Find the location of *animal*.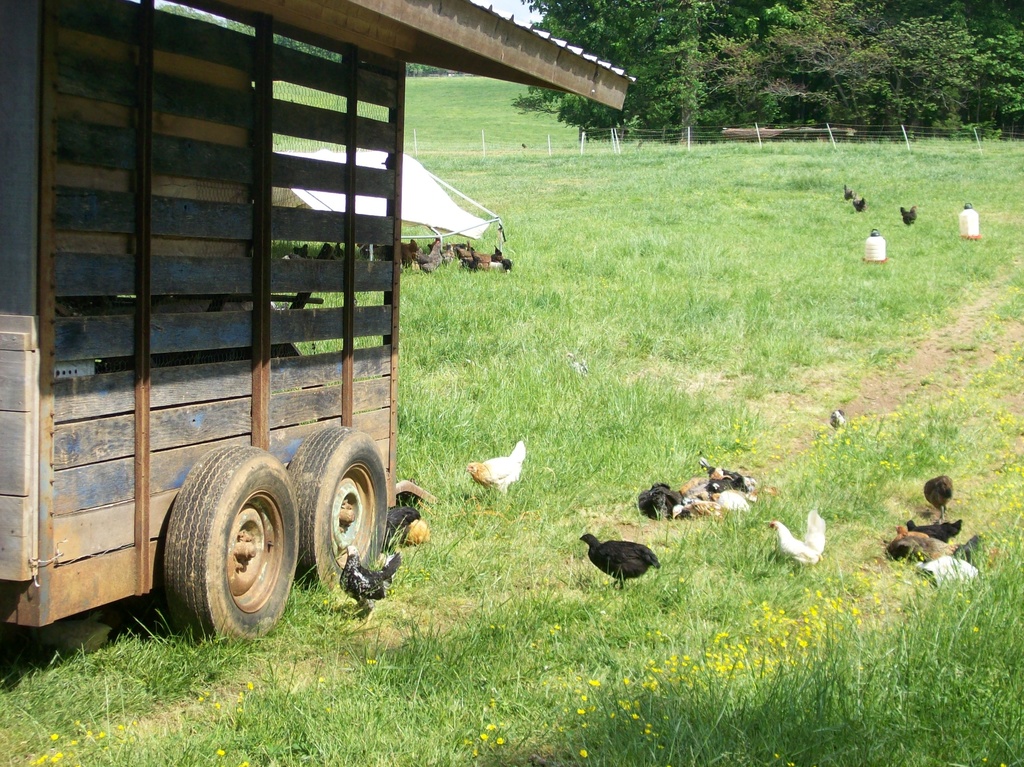
Location: 379 500 420 546.
